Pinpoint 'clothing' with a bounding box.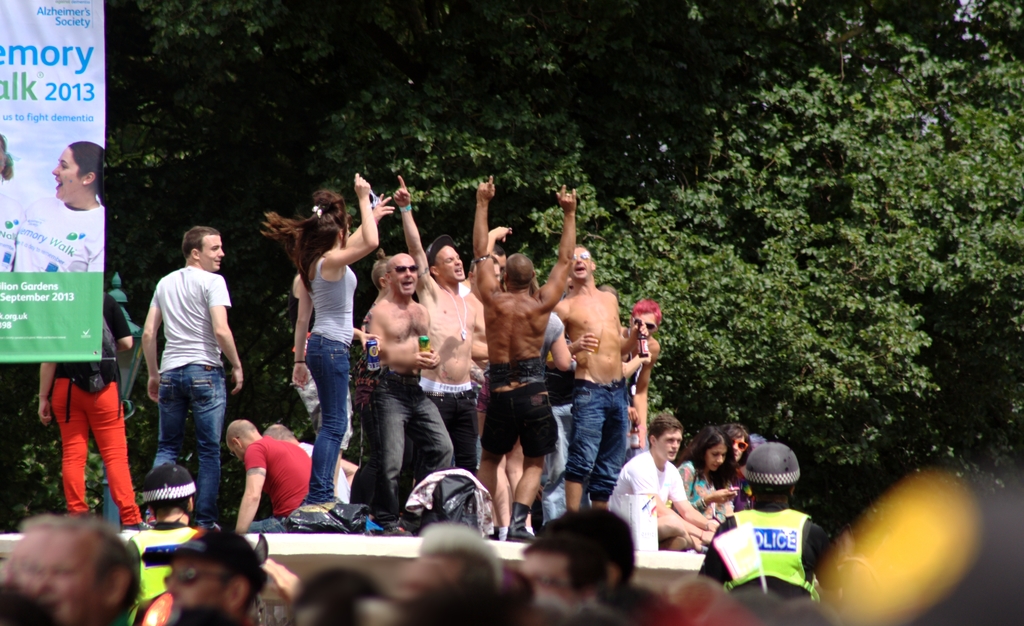
locate(250, 431, 318, 533).
